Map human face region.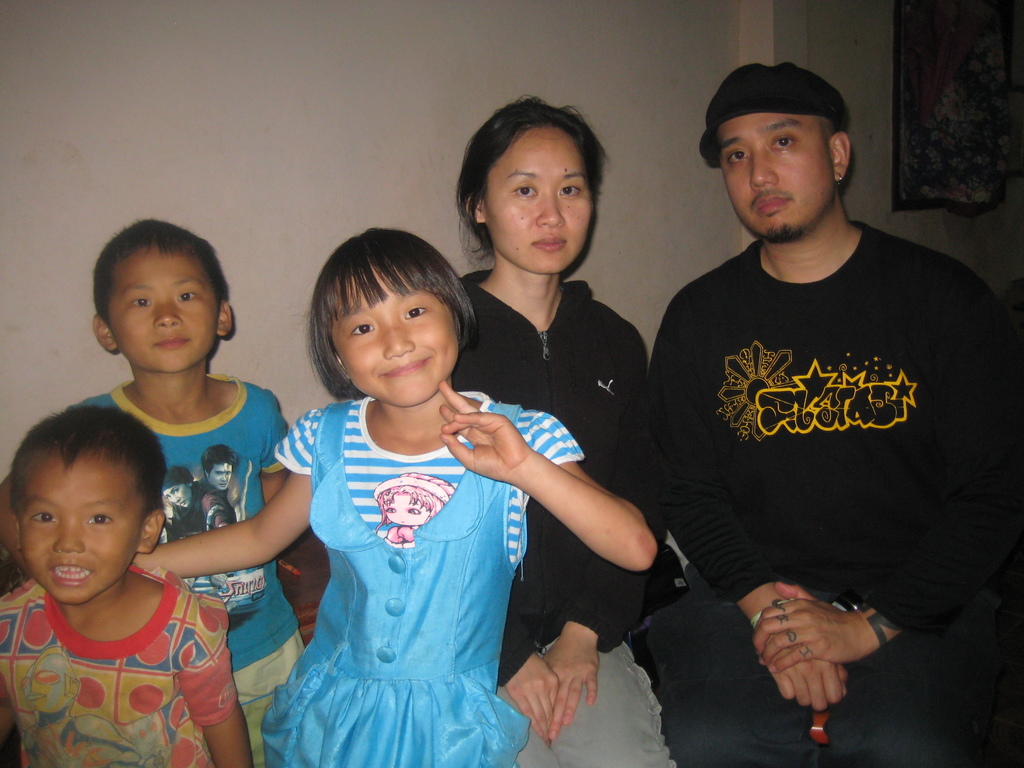
Mapped to BBox(335, 267, 461, 410).
